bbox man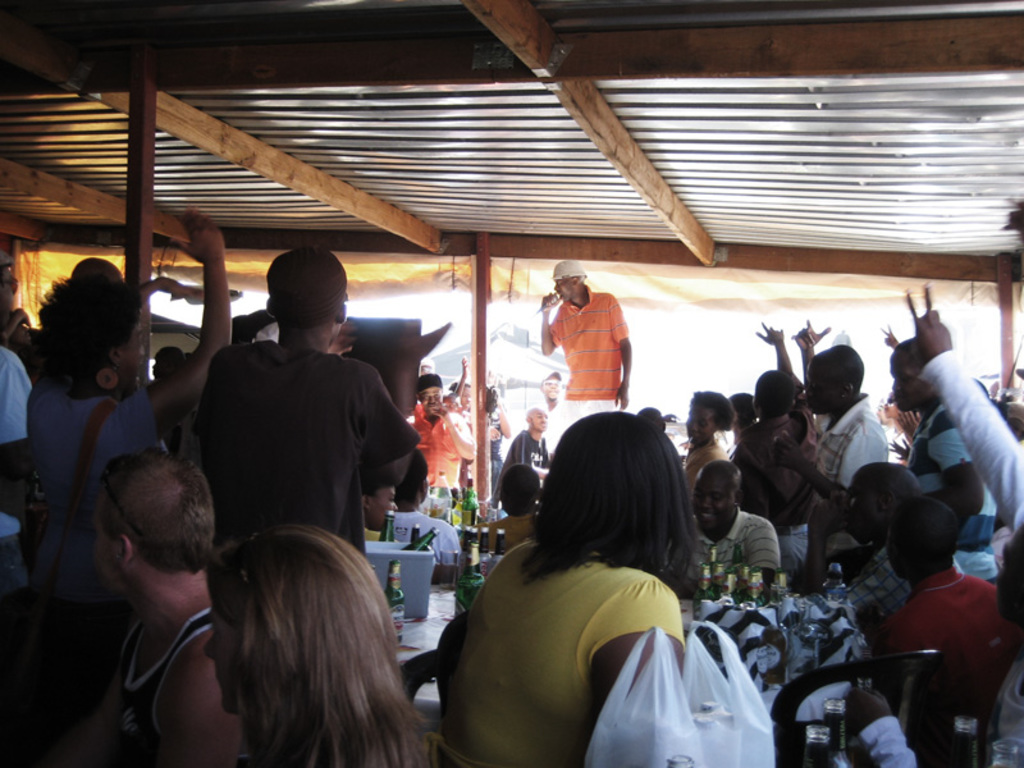
{"left": 148, "top": 343, "right": 187, "bottom": 392}
